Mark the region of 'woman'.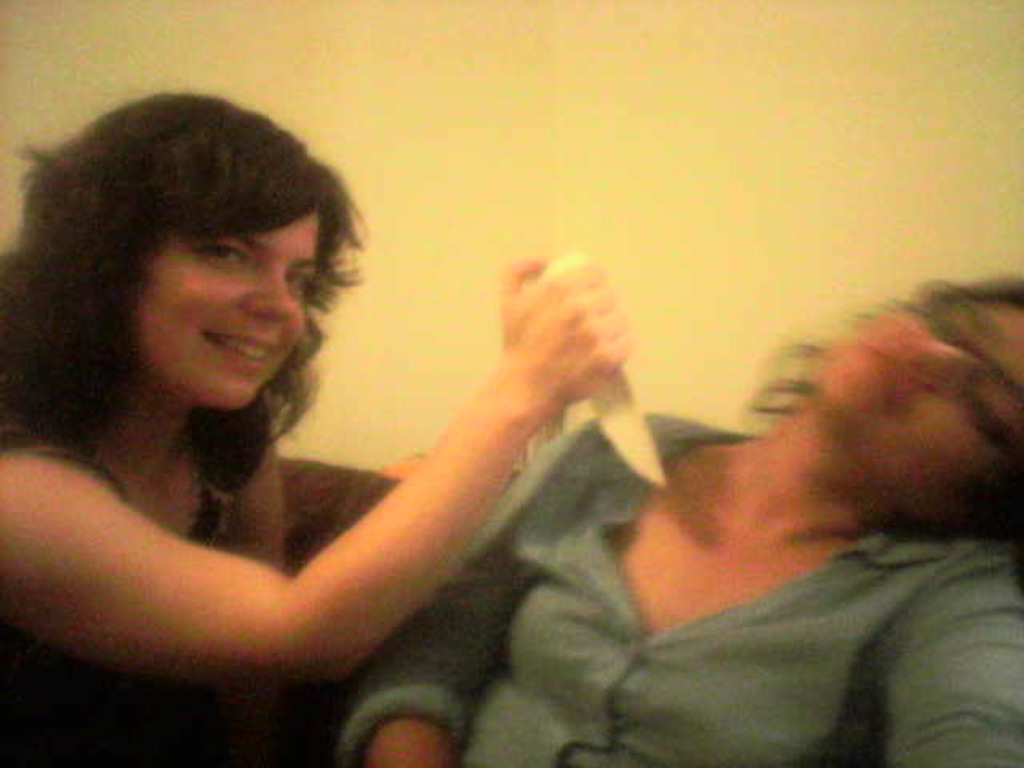
Region: bbox(338, 275, 1022, 766).
